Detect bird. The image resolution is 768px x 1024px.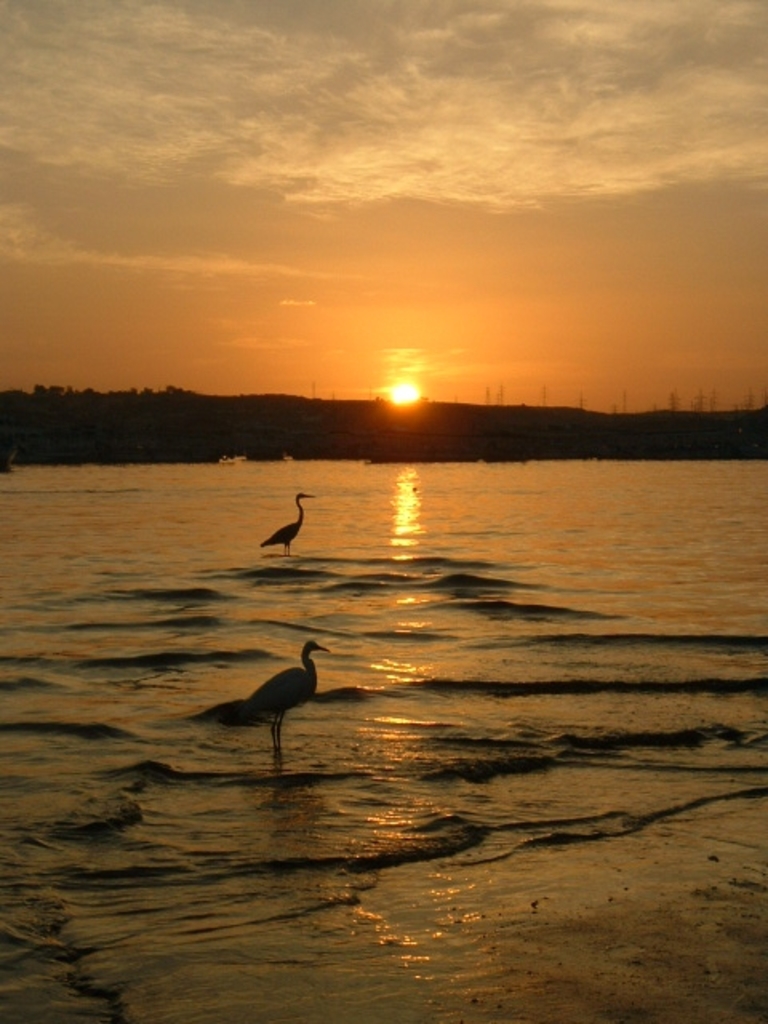
<box>256,491,310,555</box>.
